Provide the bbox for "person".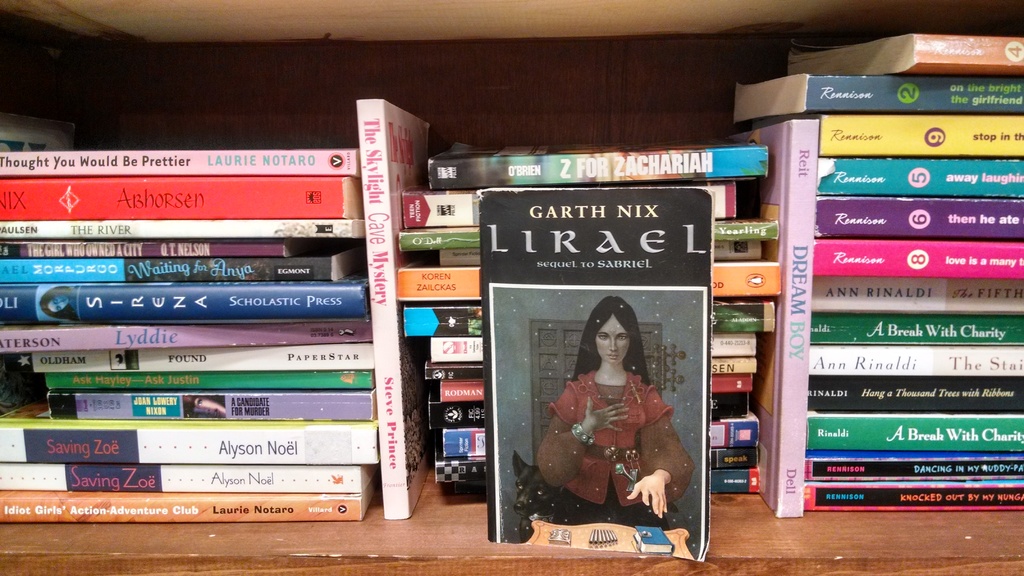
left=563, top=291, right=687, bottom=543.
